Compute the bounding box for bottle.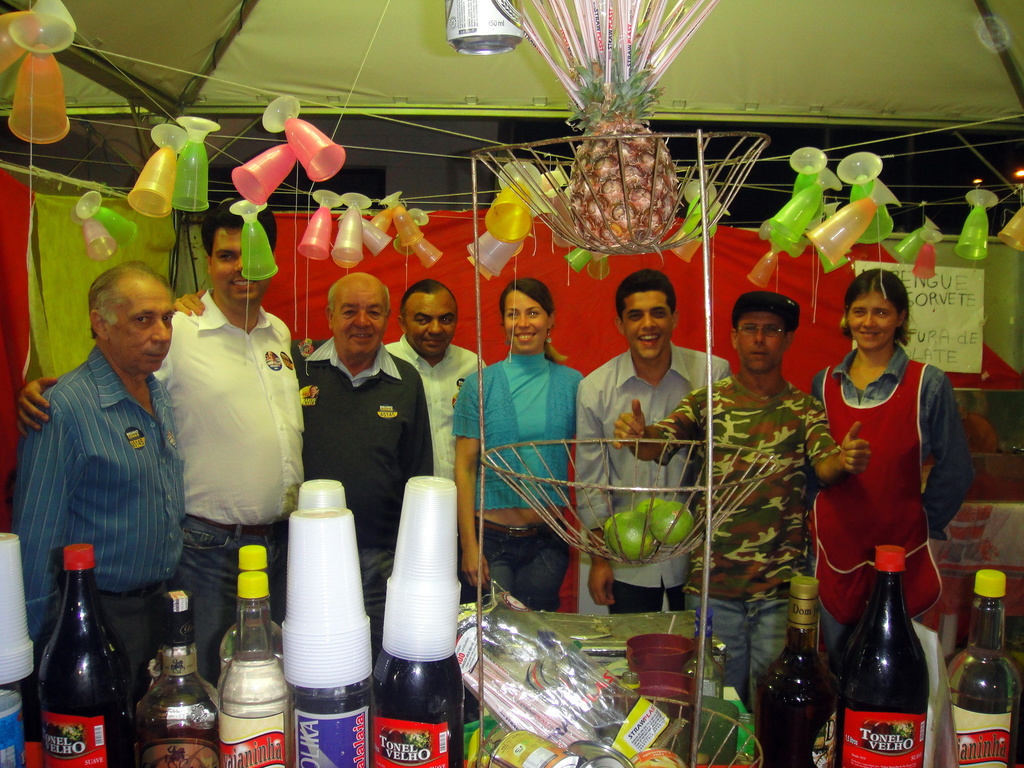
l=215, t=568, r=287, b=767.
